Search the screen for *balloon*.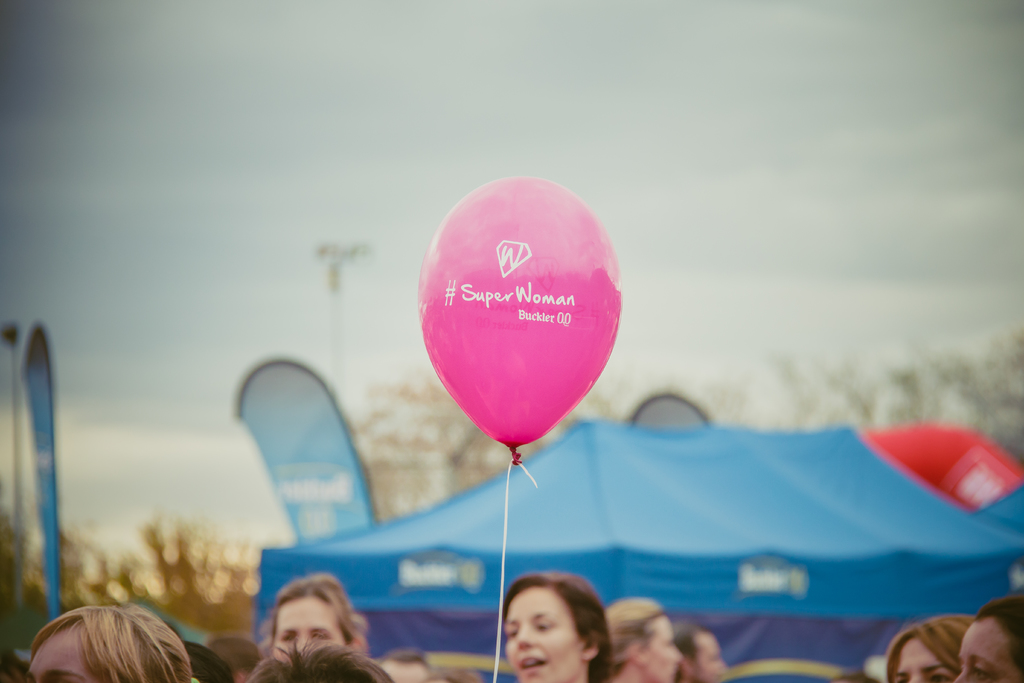
Found at (414, 176, 624, 468).
